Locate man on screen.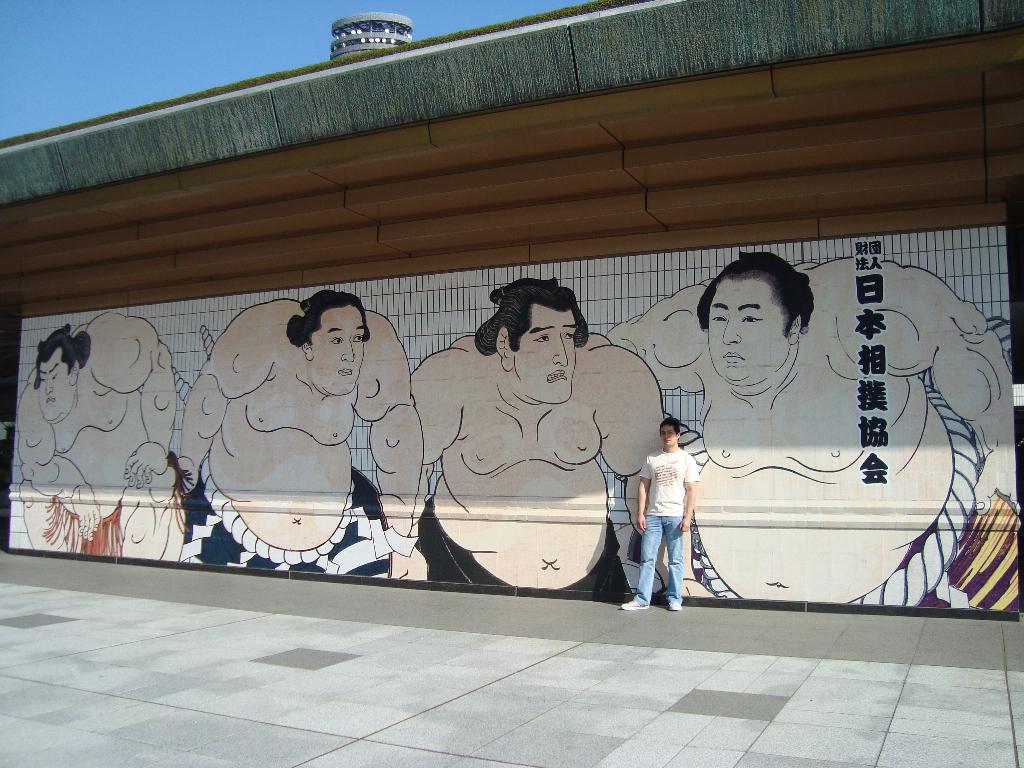
On screen at box(605, 249, 1013, 610).
